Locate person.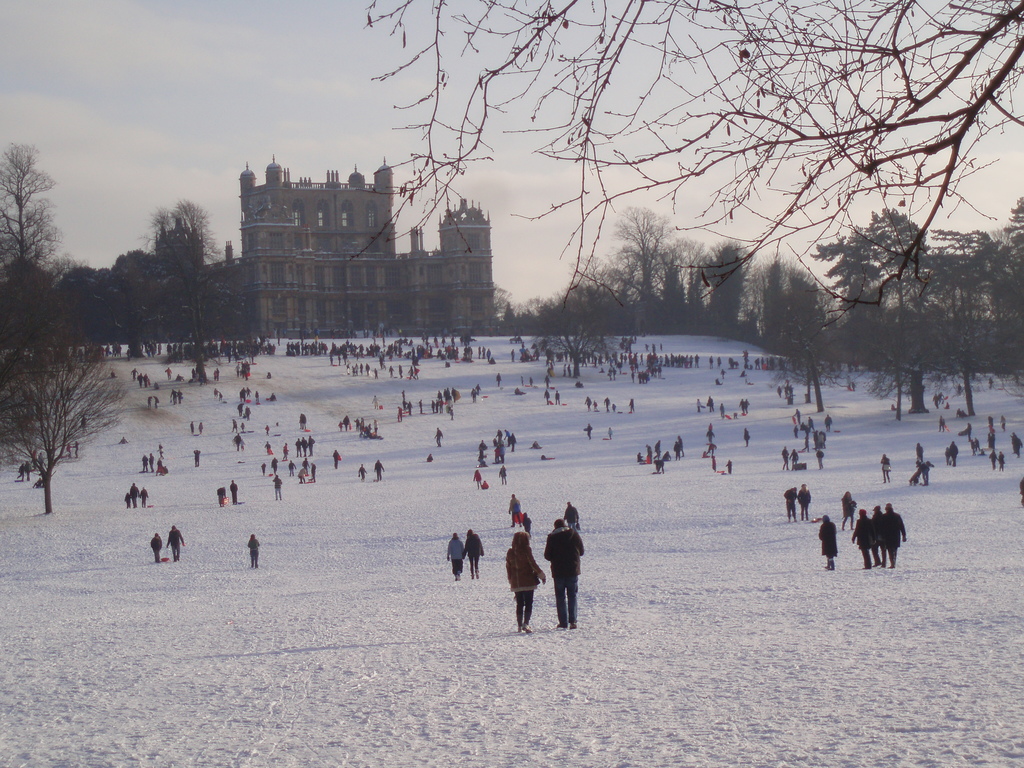
Bounding box: select_region(495, 460, 507, 489).
